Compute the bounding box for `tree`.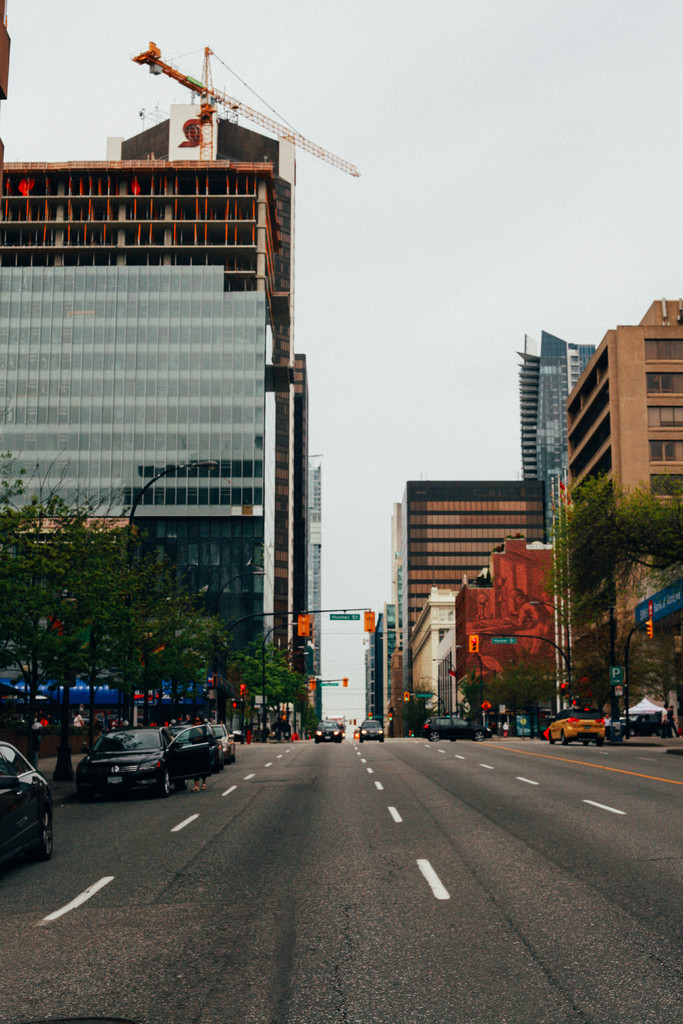
<box>101,497,156,773</box>.
